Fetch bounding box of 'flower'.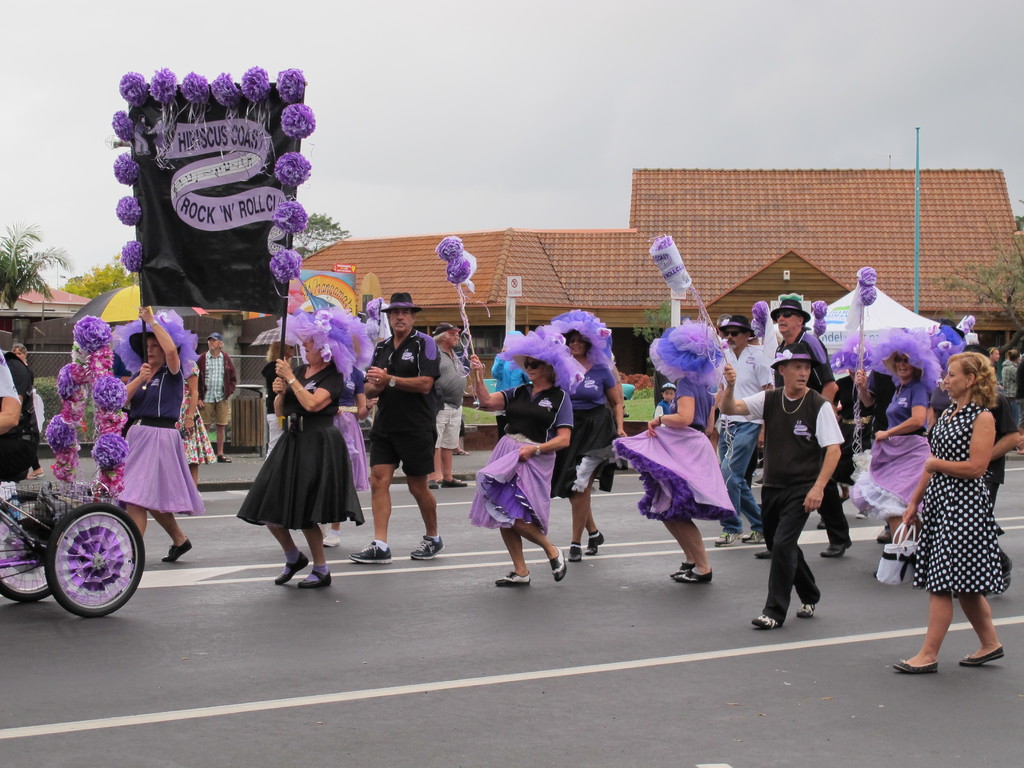
Bbox: x1=243 y1=63 x2=274 y2=106.
